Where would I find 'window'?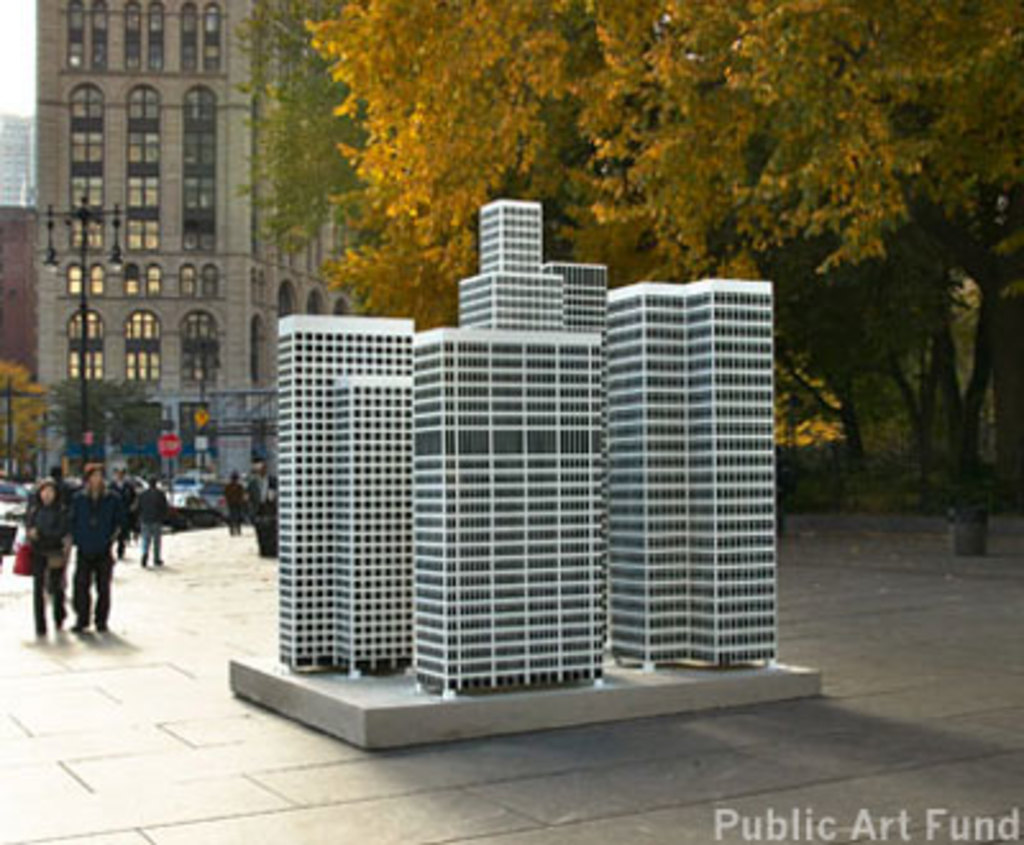
At [x1=64, y1=302, x2=100, y2=382].
